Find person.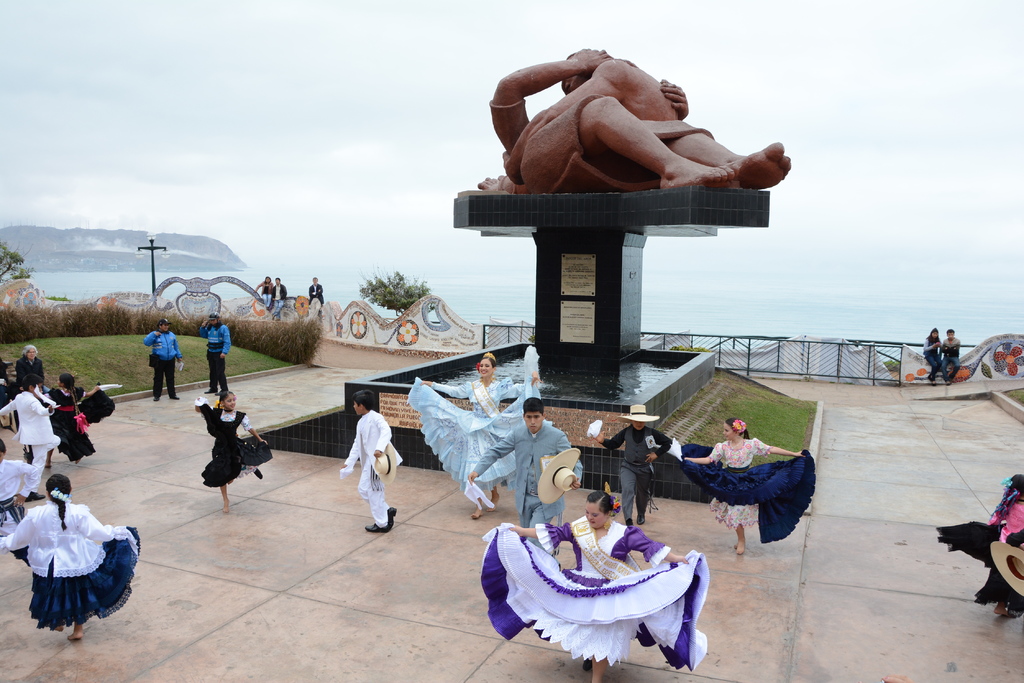
(410,350,548,516).
